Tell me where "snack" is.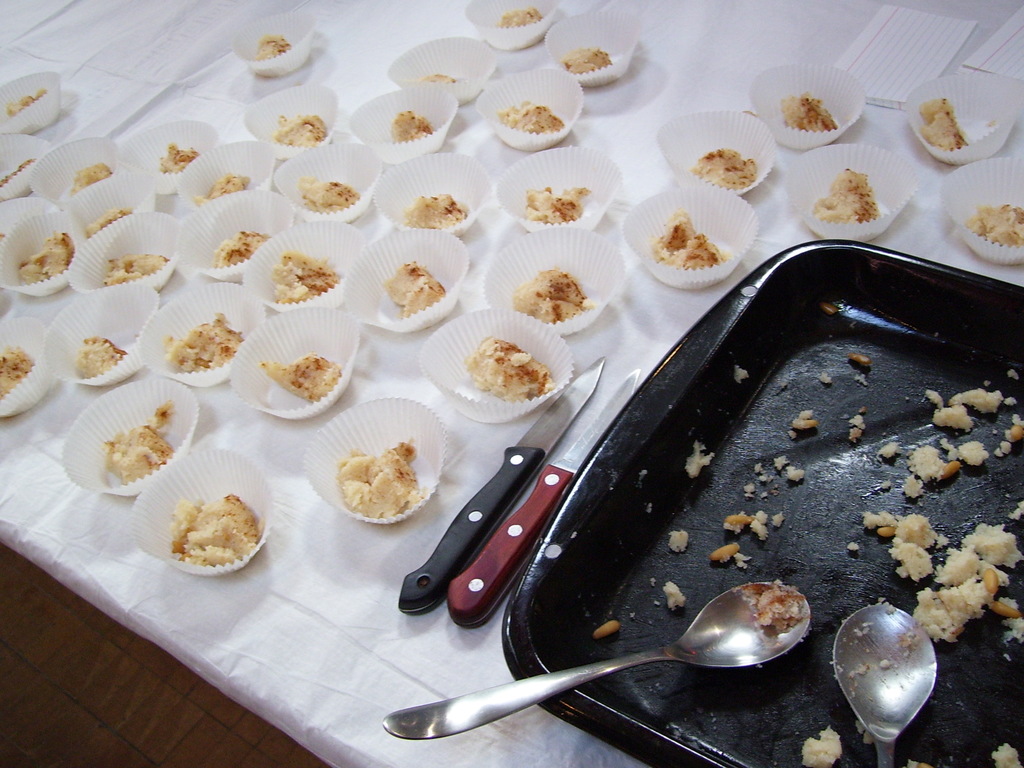
"snack" is at (268, 114, 326, 150).
